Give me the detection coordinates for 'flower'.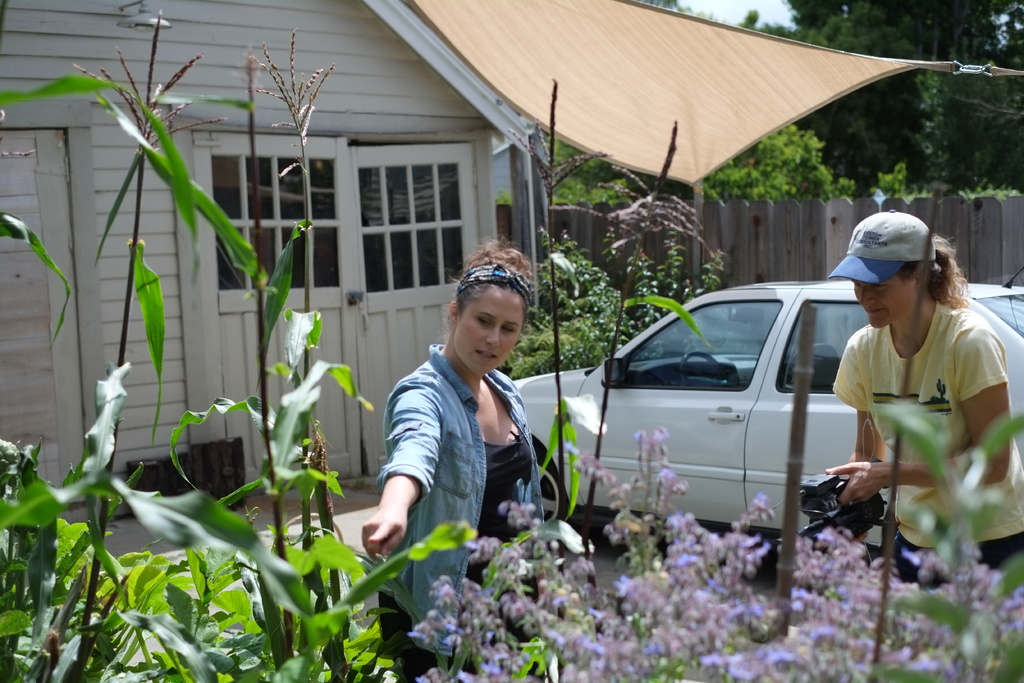
box=[653, 423, 668, 443].
